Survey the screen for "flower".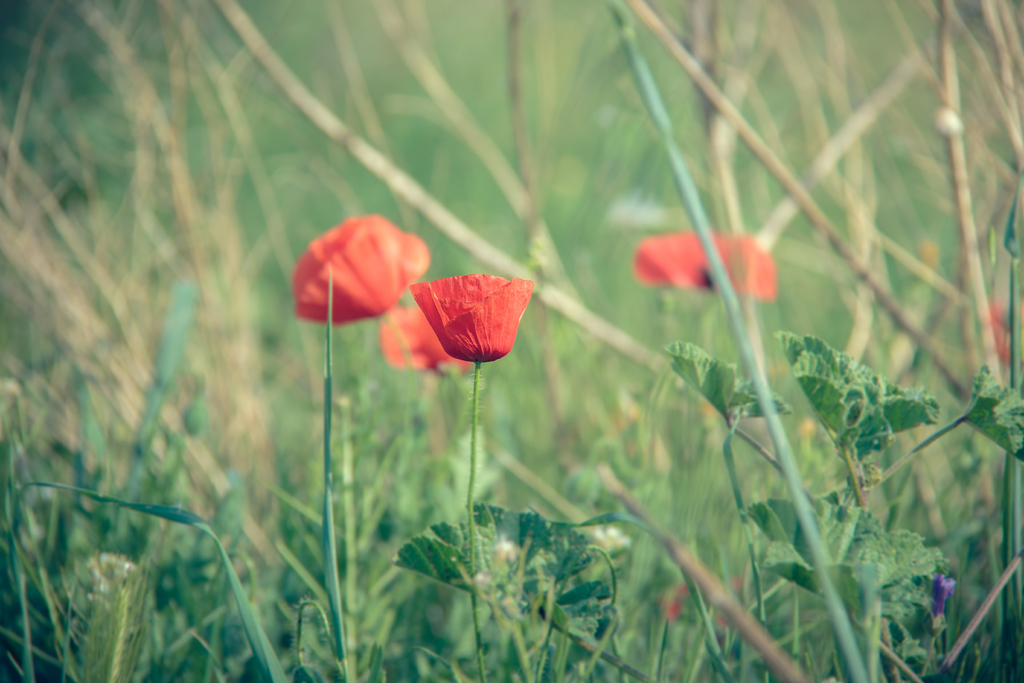
Survey found: 636:231:777:306.
